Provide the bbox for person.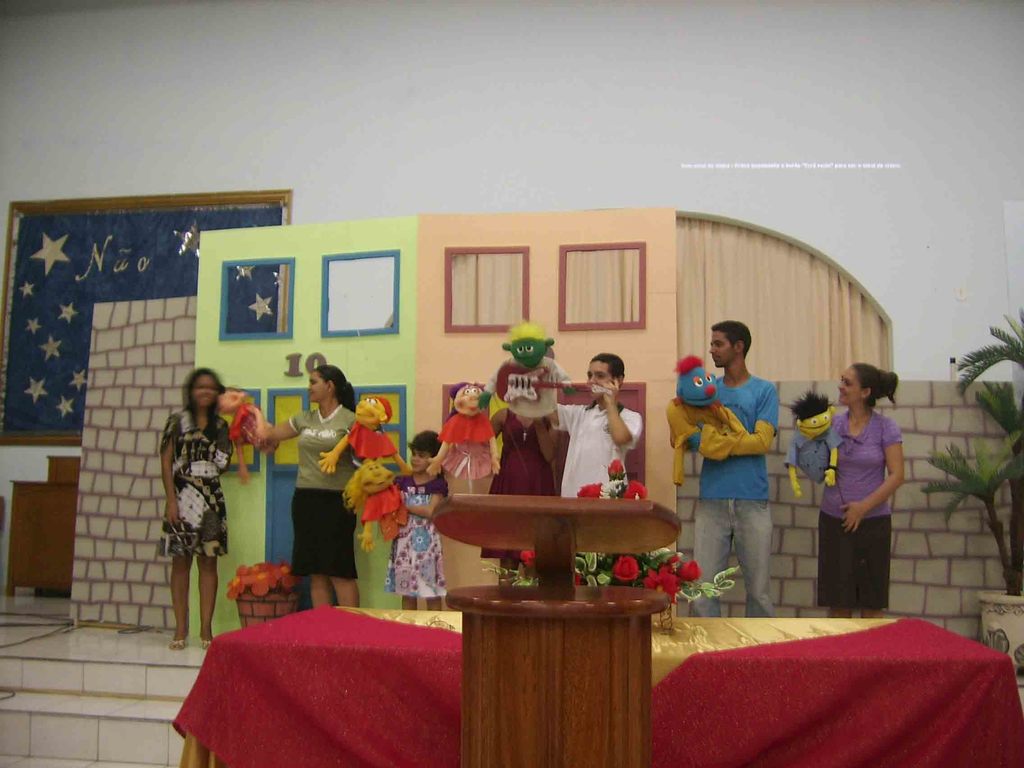
region(241, 360, 367, 613).
